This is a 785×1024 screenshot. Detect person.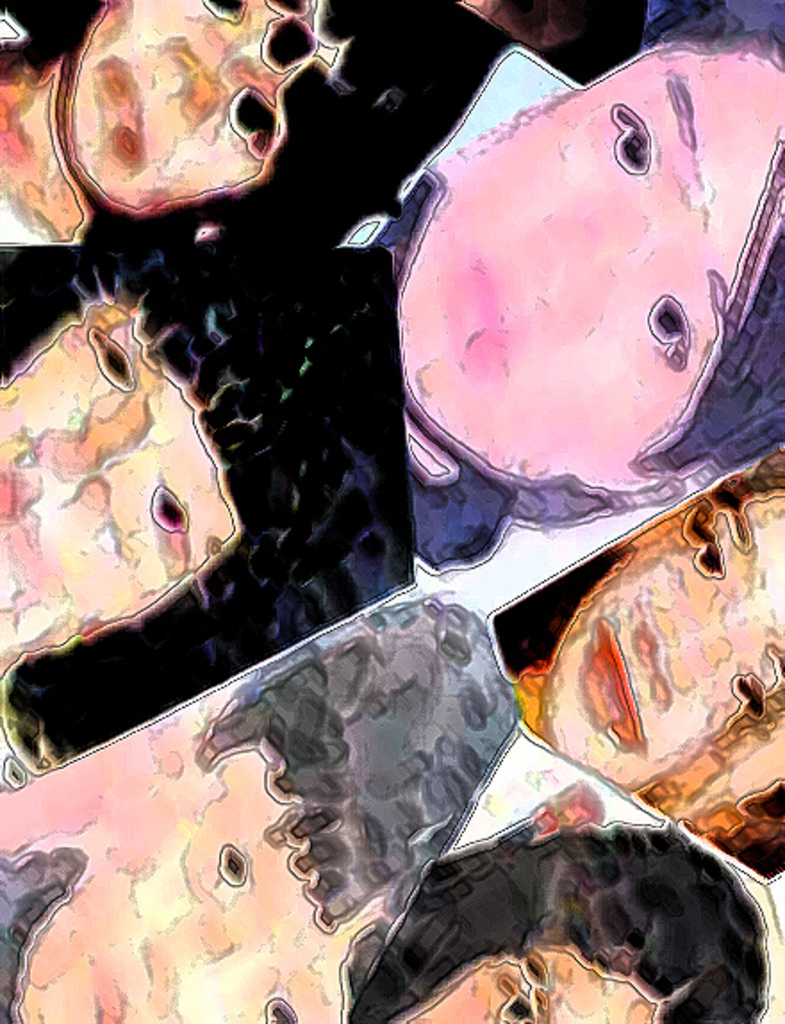
[496, 457, 783, 885].
